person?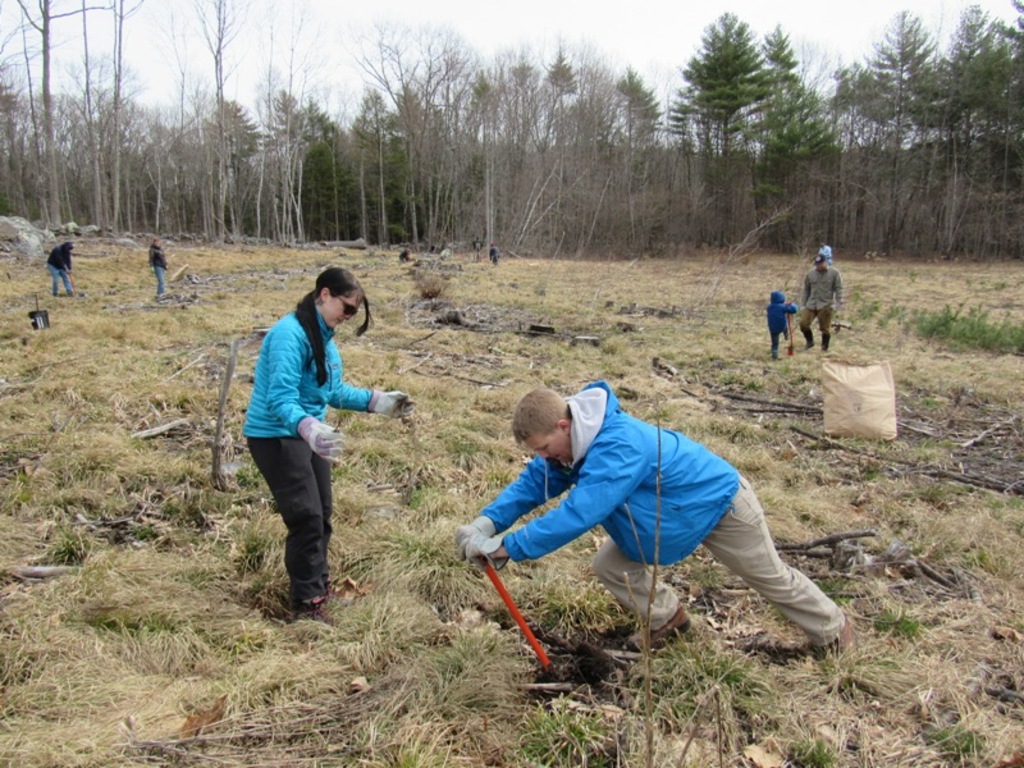
[x1=490, y1=241, x2=502, y2=266]
